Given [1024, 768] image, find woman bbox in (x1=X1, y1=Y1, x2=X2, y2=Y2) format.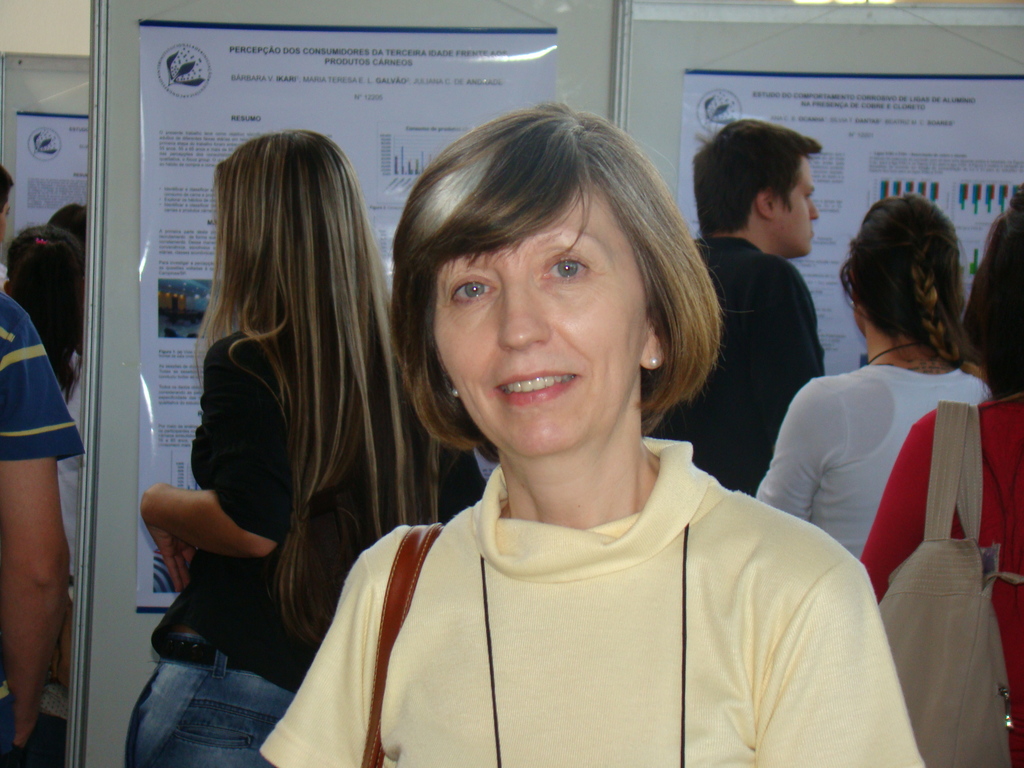
(x1=260, y1=104, x2=922, y2=767).
